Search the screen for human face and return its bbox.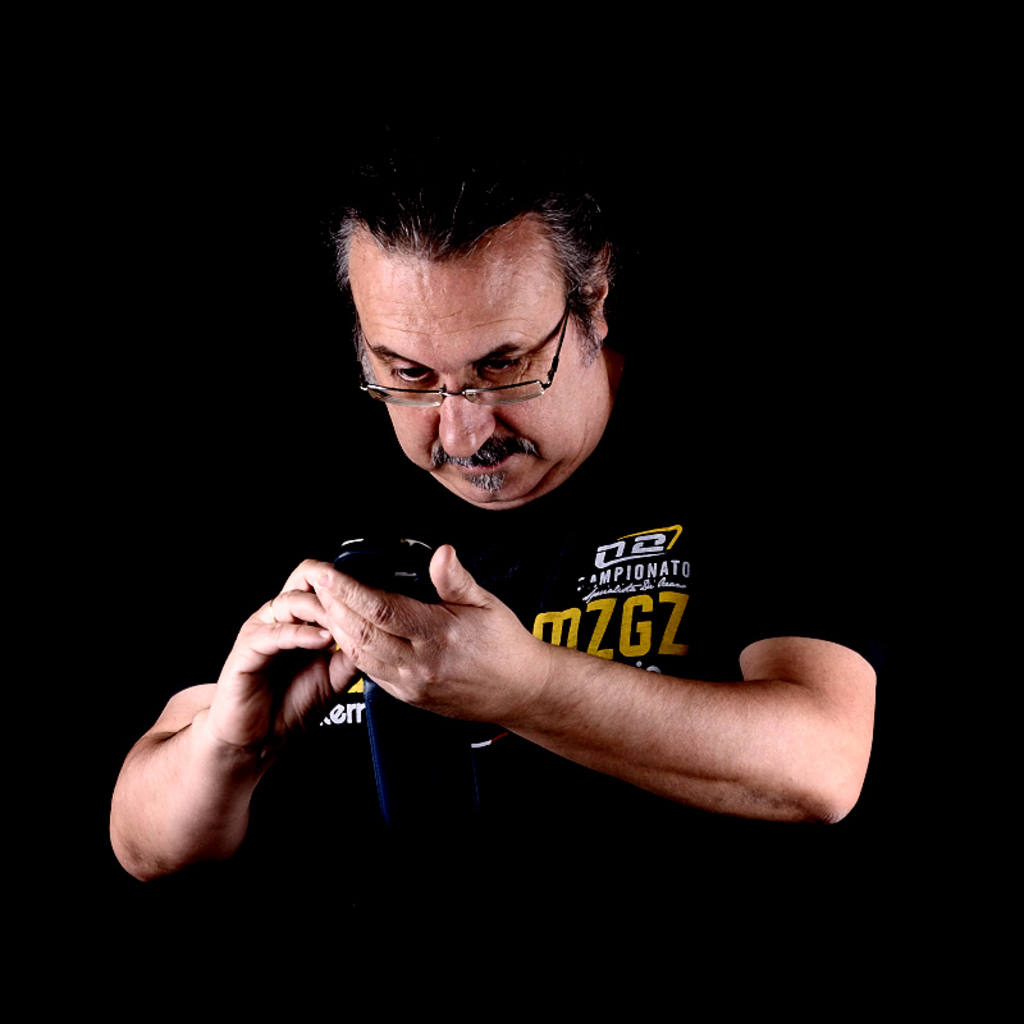
Found: [x1=349, y1=225, x2=591, y2=502].
